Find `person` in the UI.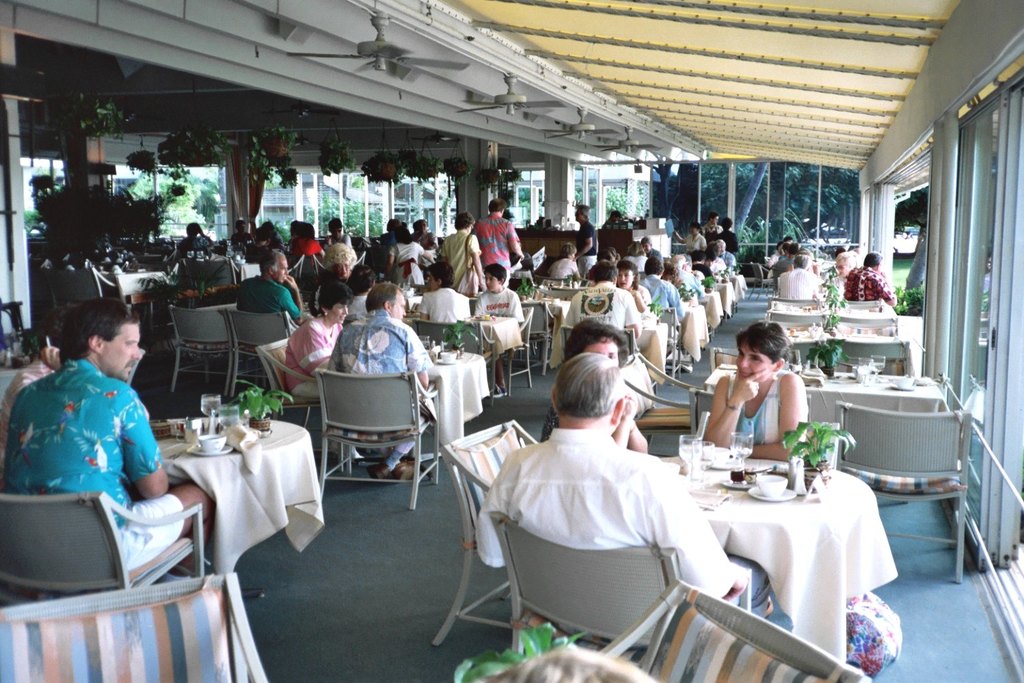
UI element at (left=769, top=255, right=824, bottom=306).
